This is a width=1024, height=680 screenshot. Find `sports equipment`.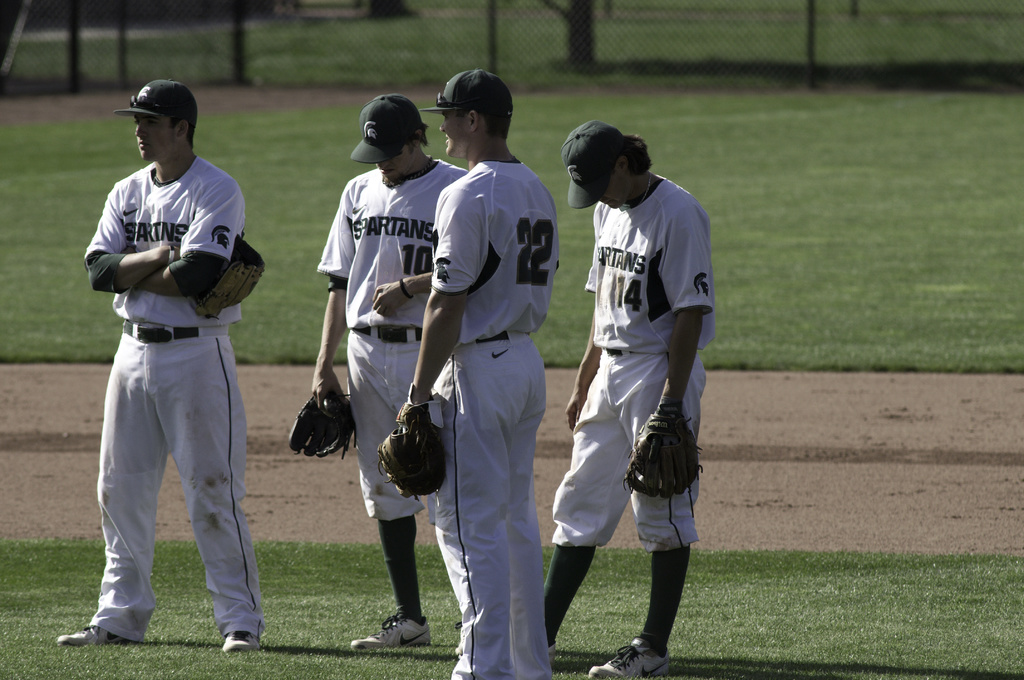
Bounding box: box(168, 232, 262, 324).
